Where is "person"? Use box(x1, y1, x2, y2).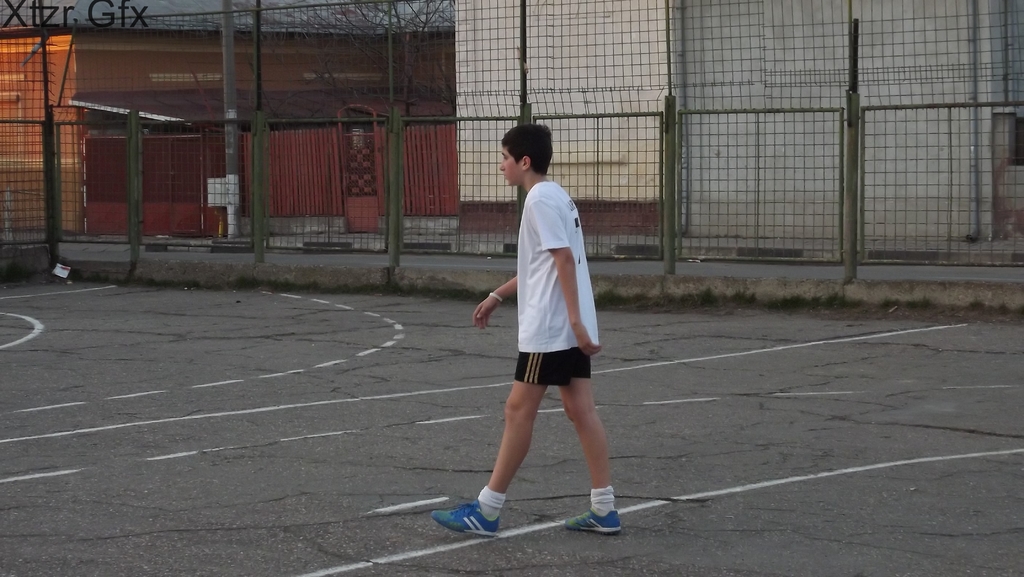
box(474, 131, 618, 537).
